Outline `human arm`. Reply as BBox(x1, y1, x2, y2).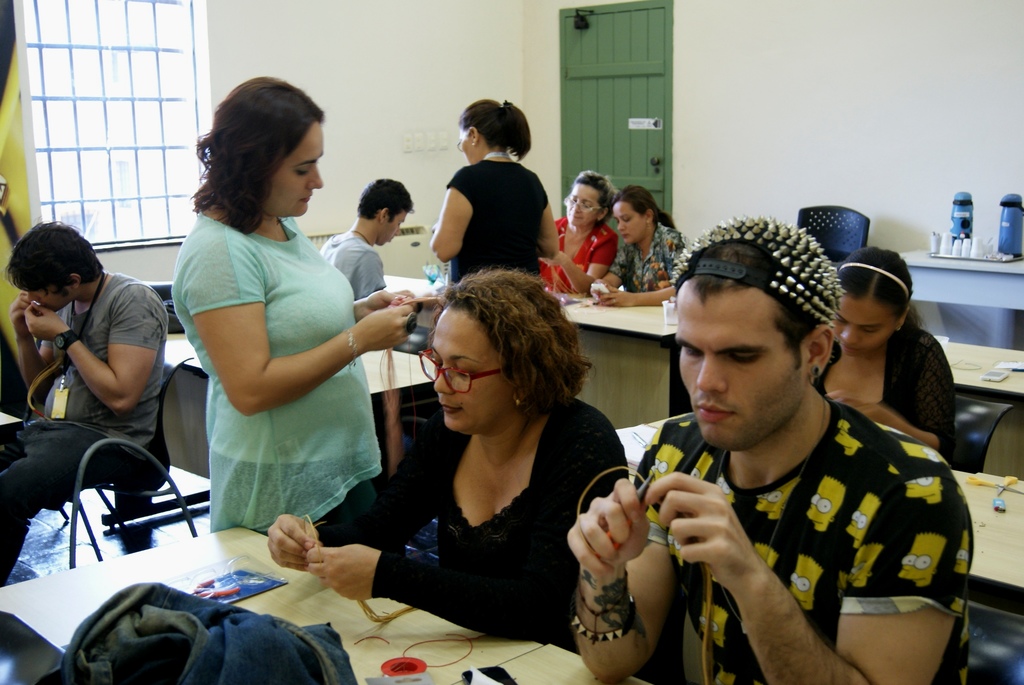
BBox(349, 286, 427, 337).
